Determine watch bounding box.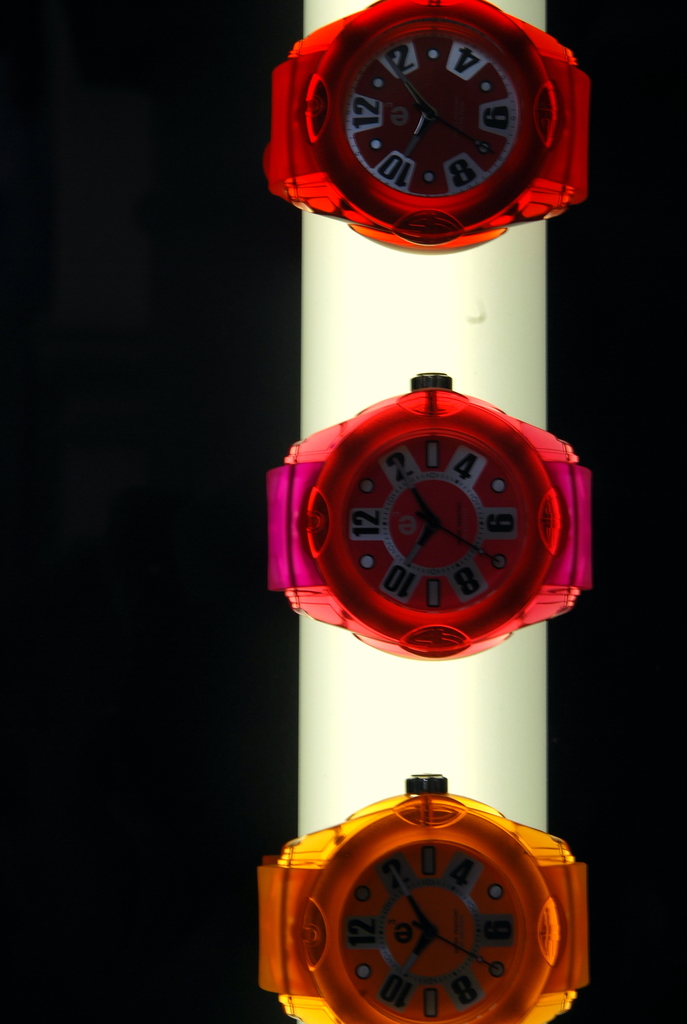
Determined: (267, 0, 596, 258).
